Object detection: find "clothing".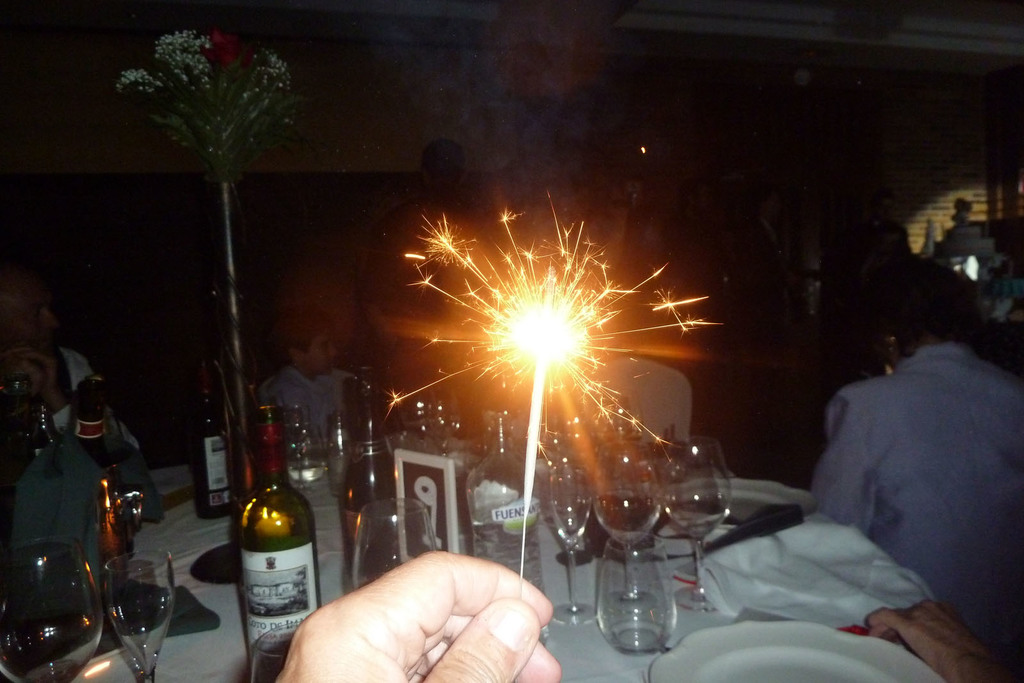
box=[258, 365, 358, 431].
